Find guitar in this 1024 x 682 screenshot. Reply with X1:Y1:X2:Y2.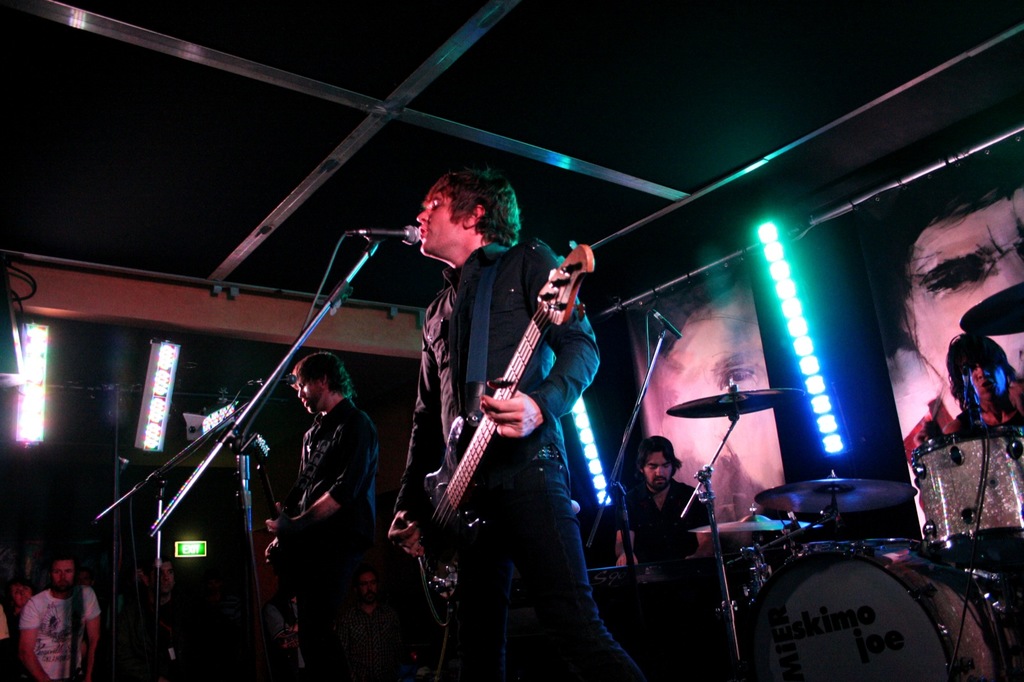
397:234:619:565.
